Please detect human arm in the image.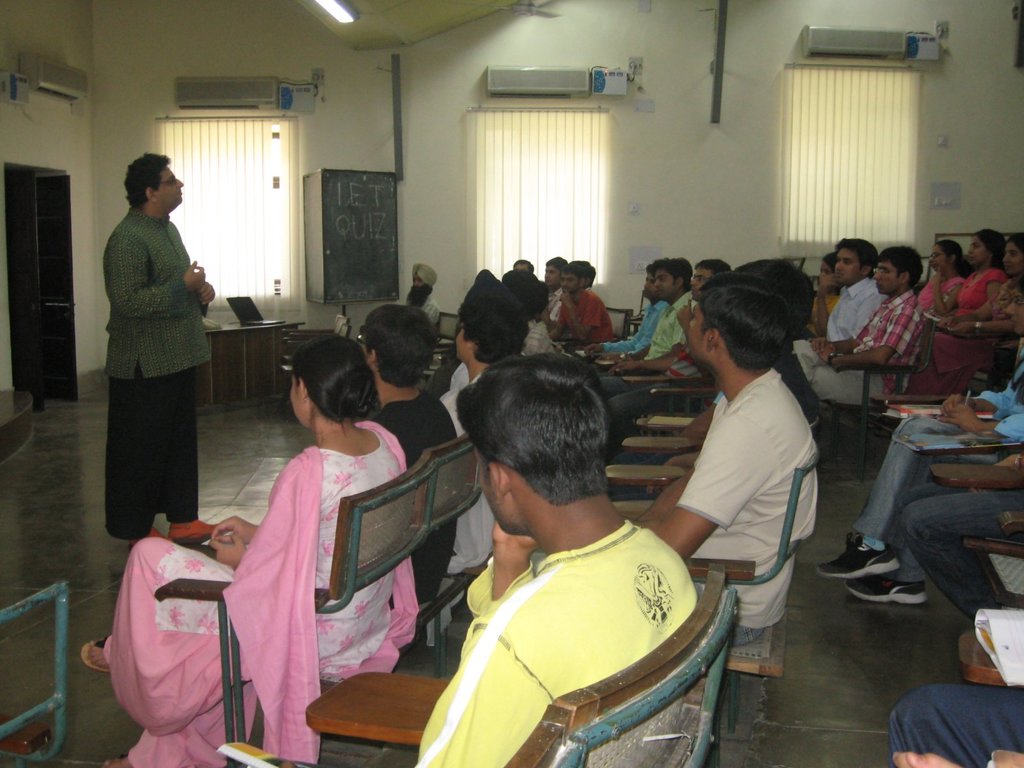
672, 298, 700, 364.
